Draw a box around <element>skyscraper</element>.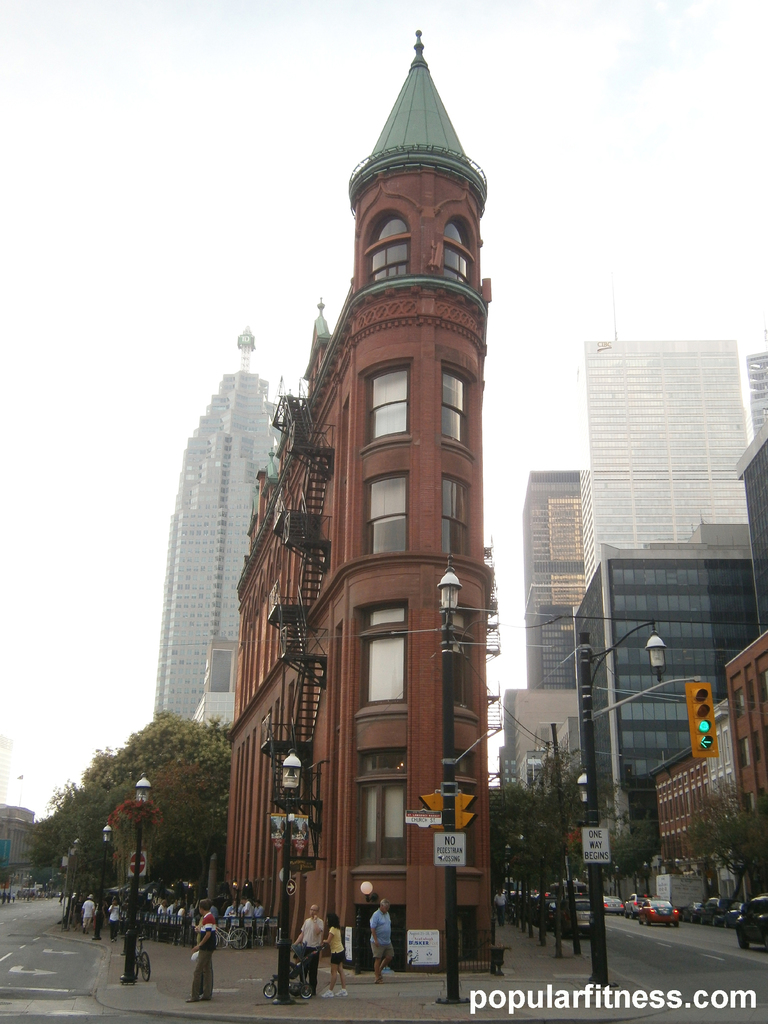
bbox=[522, 468, 579, 692].
